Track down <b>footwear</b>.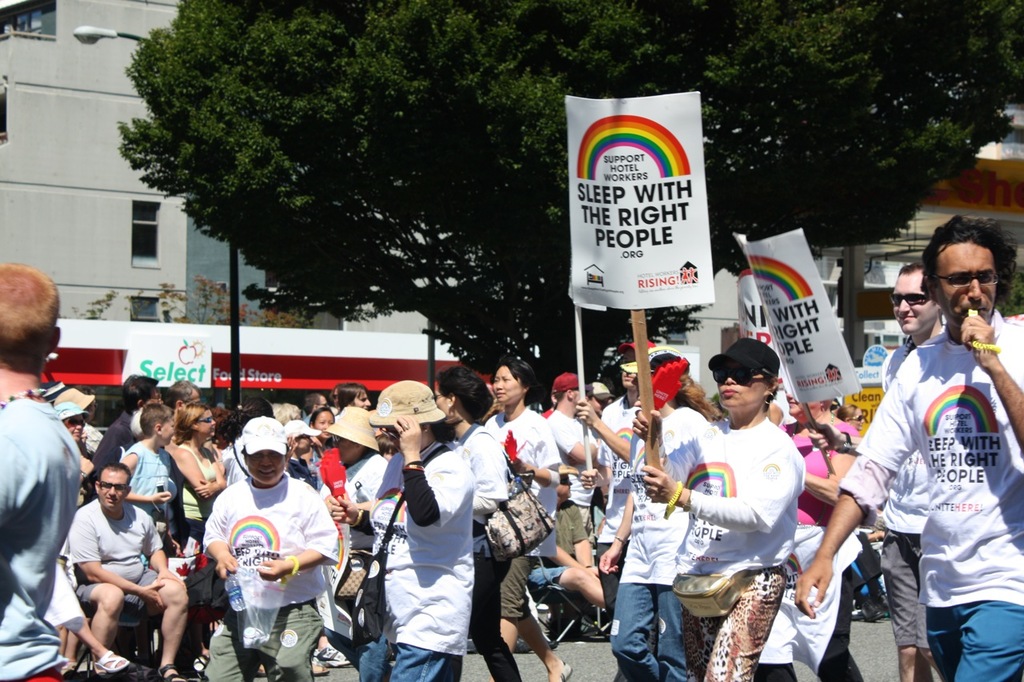
Tracked to [95, 649, 128, 668].
